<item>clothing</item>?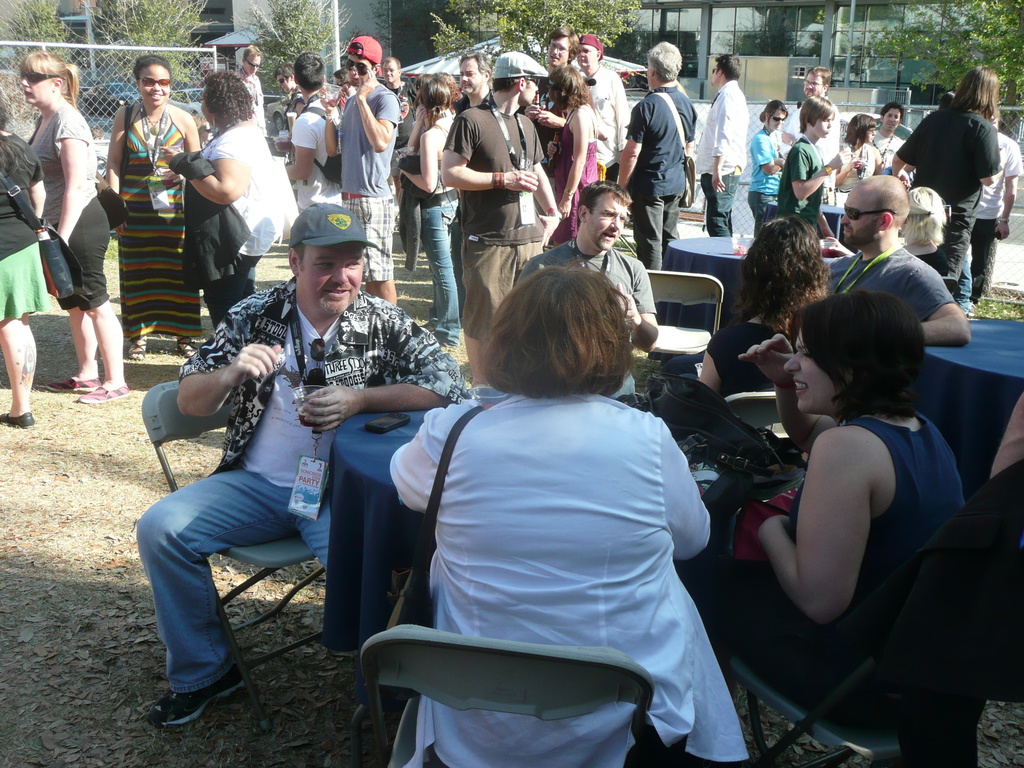
box(904, 100, 997, 304)
